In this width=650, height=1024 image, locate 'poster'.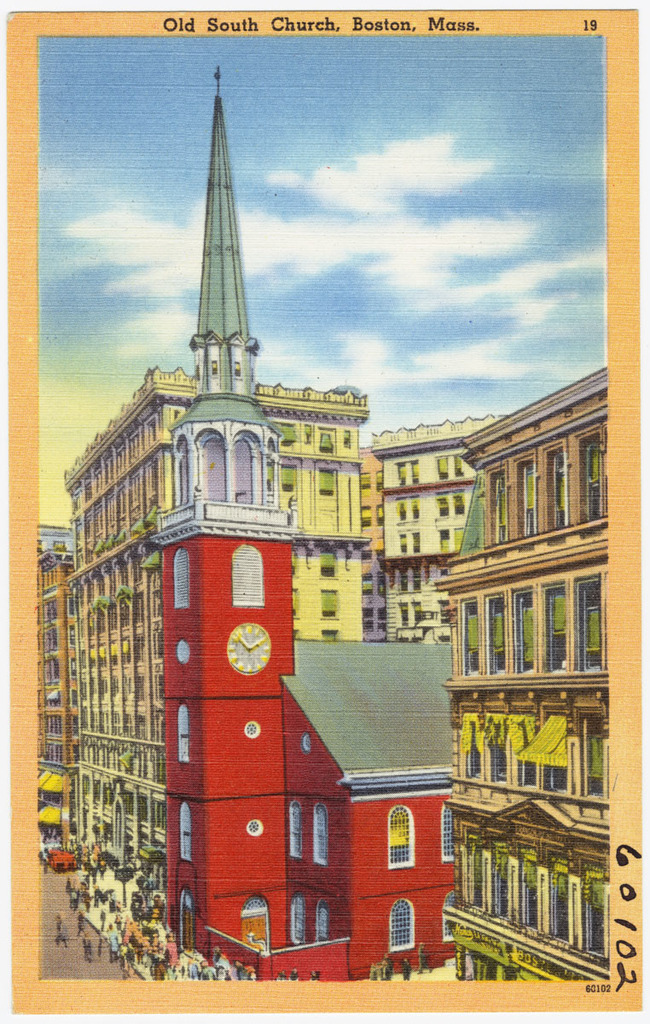
Bounding box: (0,0,649,1018).
